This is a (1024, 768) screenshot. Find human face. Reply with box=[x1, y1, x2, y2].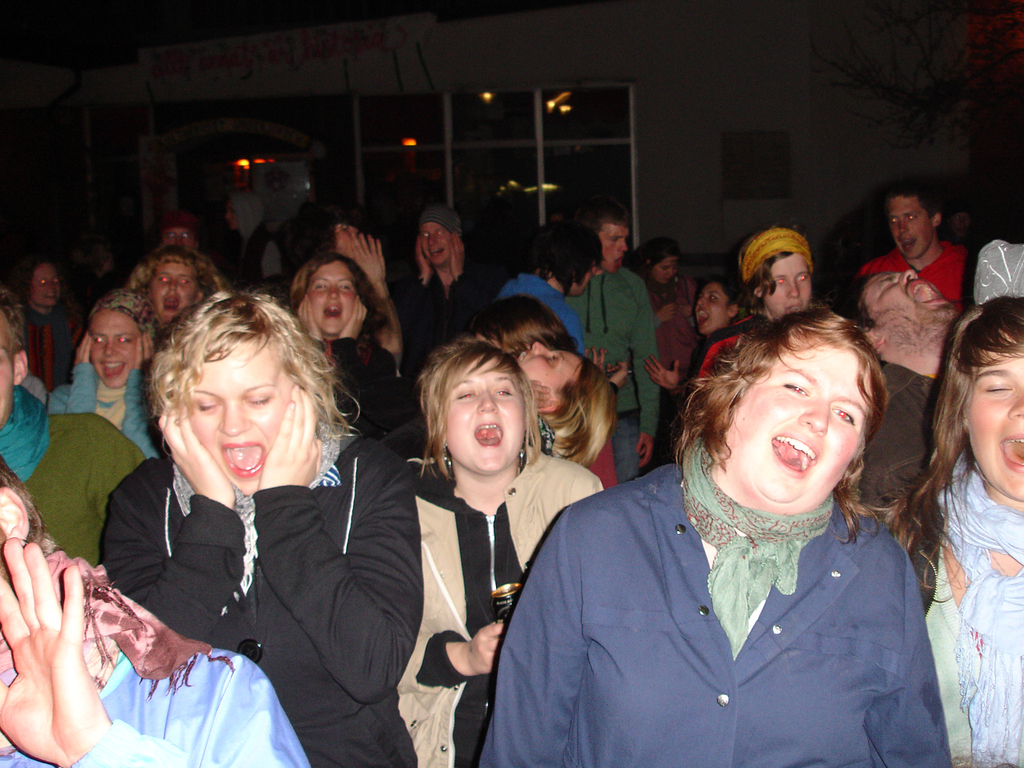
box=[516, 336, 576, 413].
